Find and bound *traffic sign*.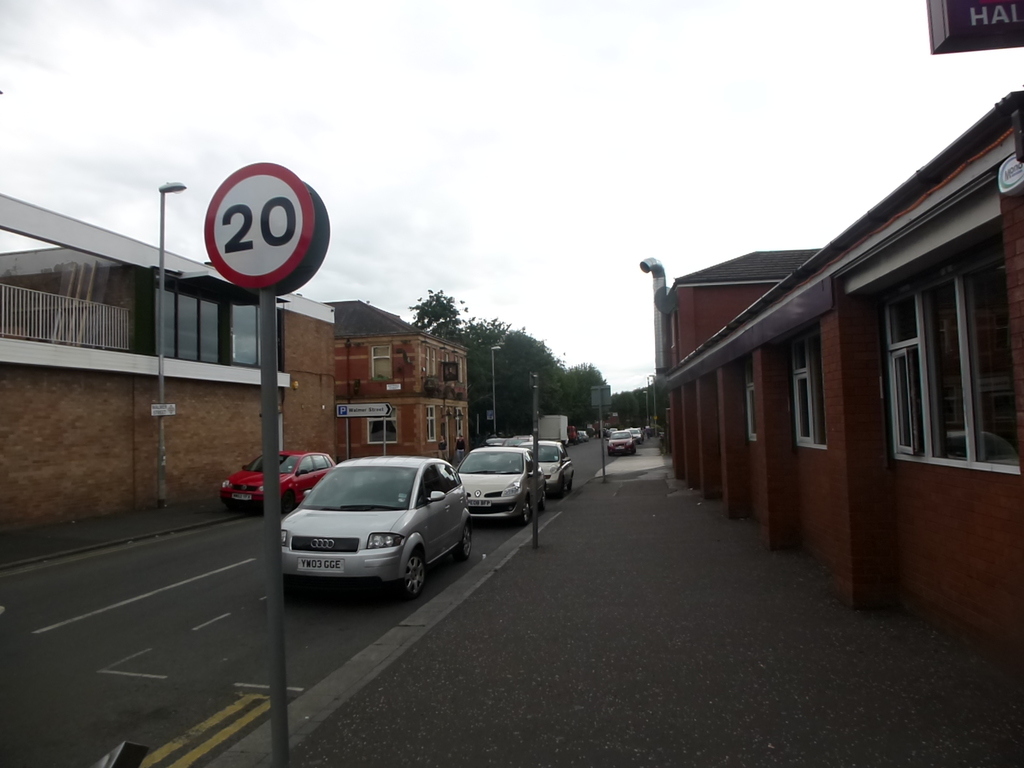
Bound: box=[329, 401, 392, 420].
